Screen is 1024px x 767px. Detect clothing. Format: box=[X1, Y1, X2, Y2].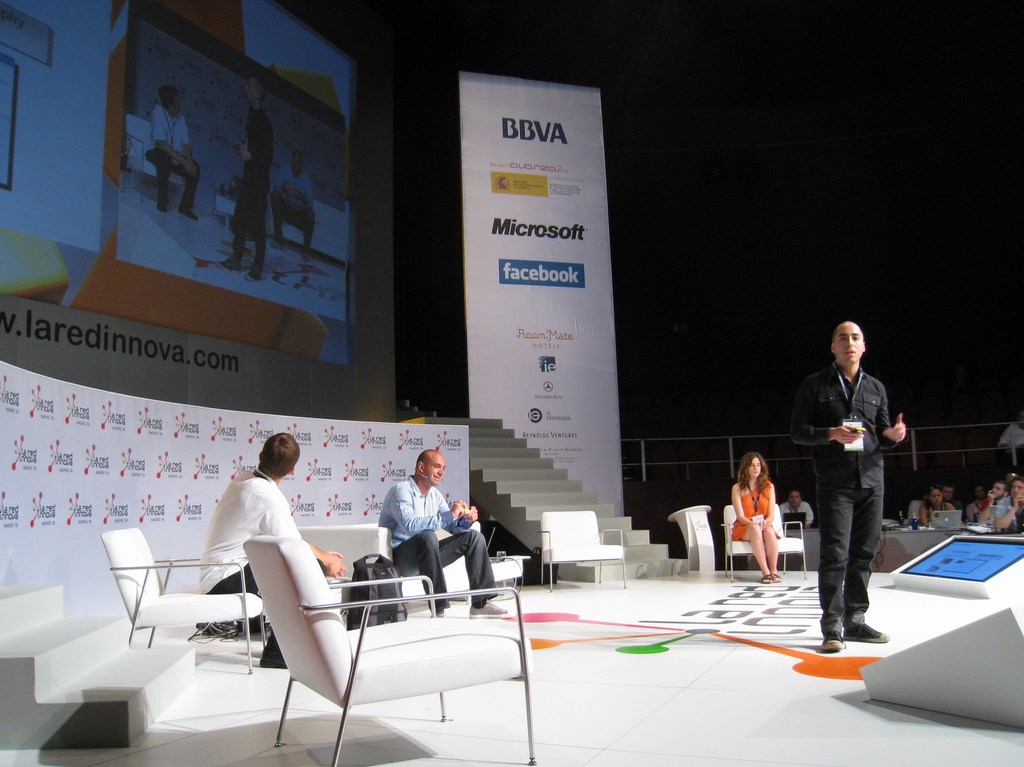
box=[796, 369, 891, 628].
